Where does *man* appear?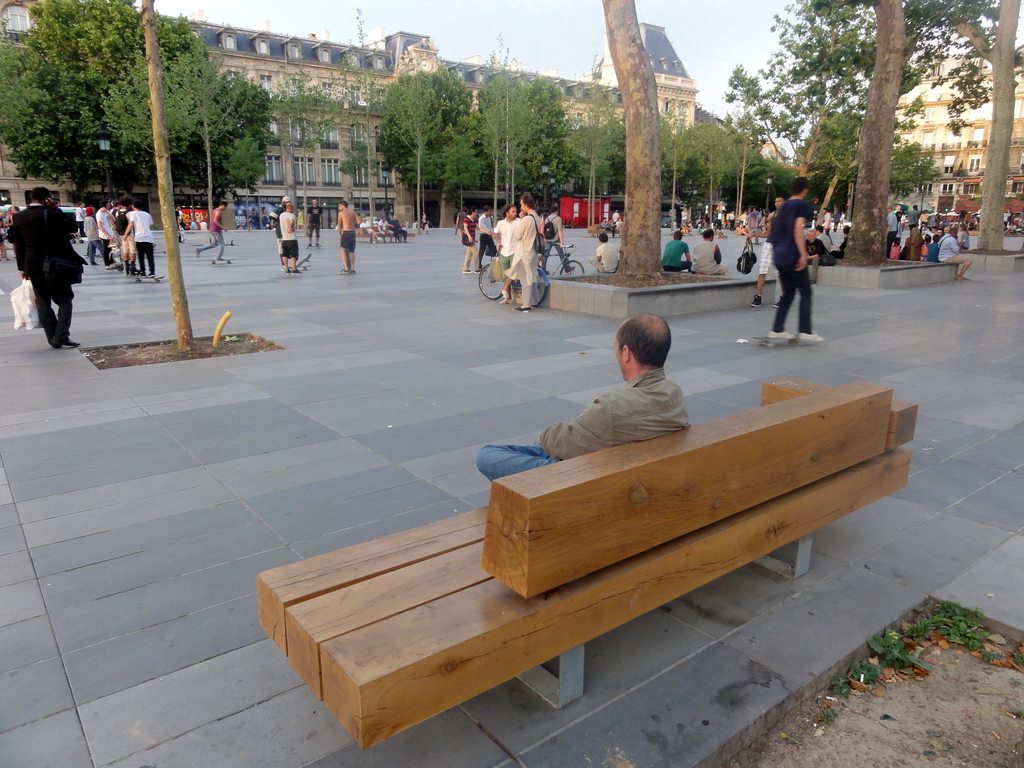
Appears at detection(752, 198, 789, 315).
